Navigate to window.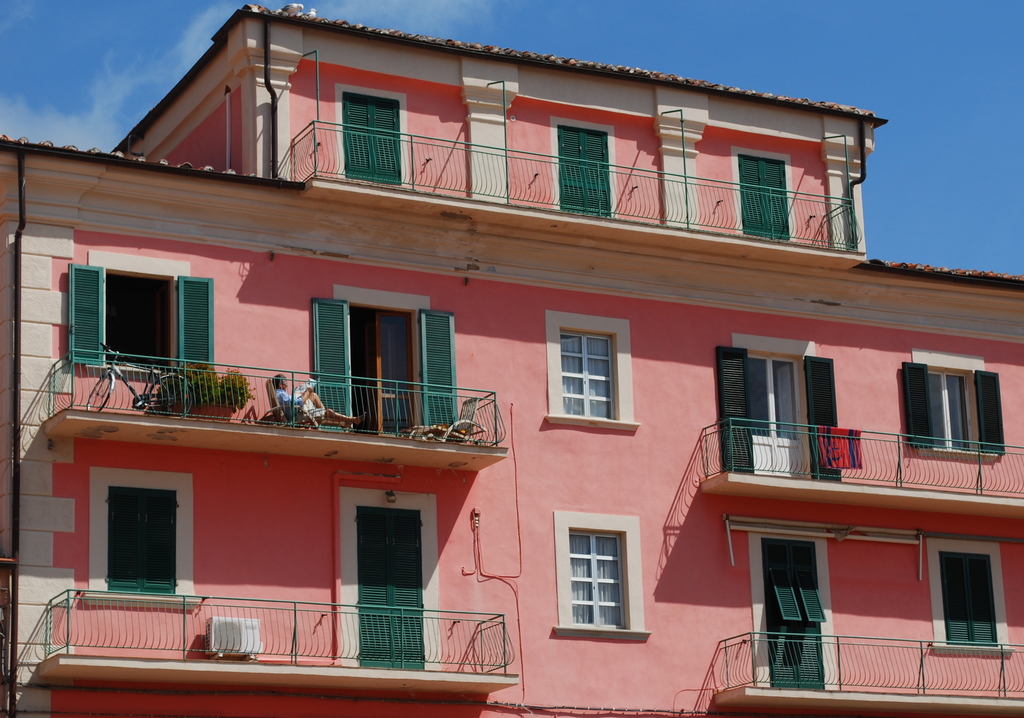
Navigation target: Rect(732, 147, 797, 248).
